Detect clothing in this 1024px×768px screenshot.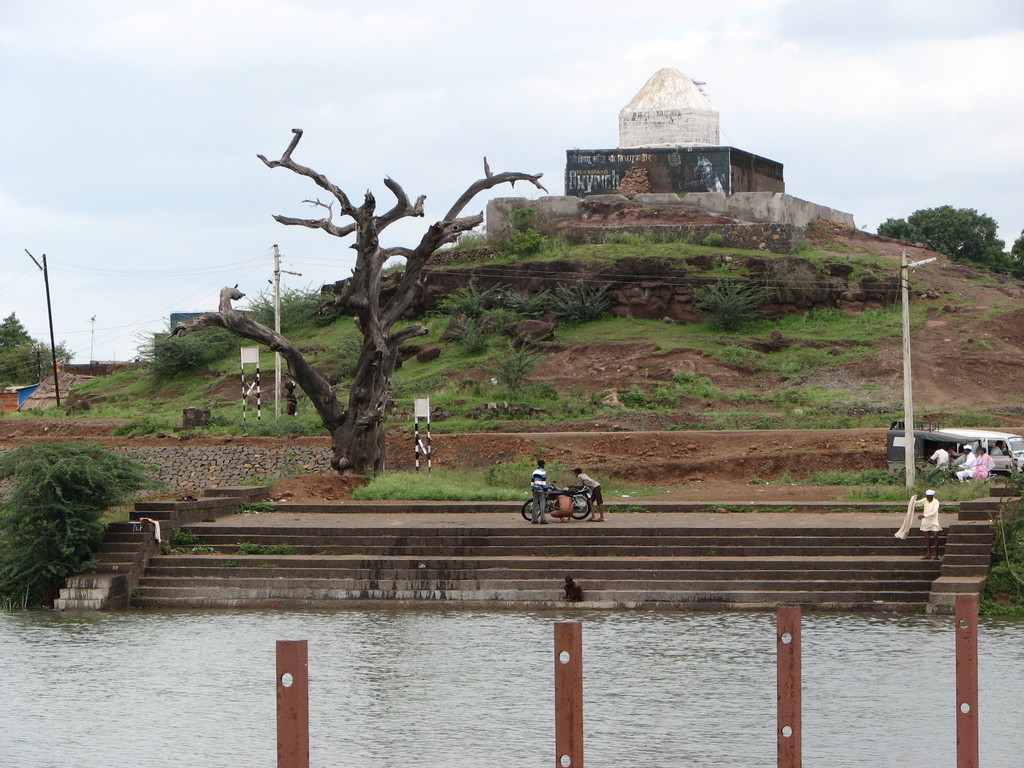
Detection: <bbox>532, 467, 547, 522</bbox>.
